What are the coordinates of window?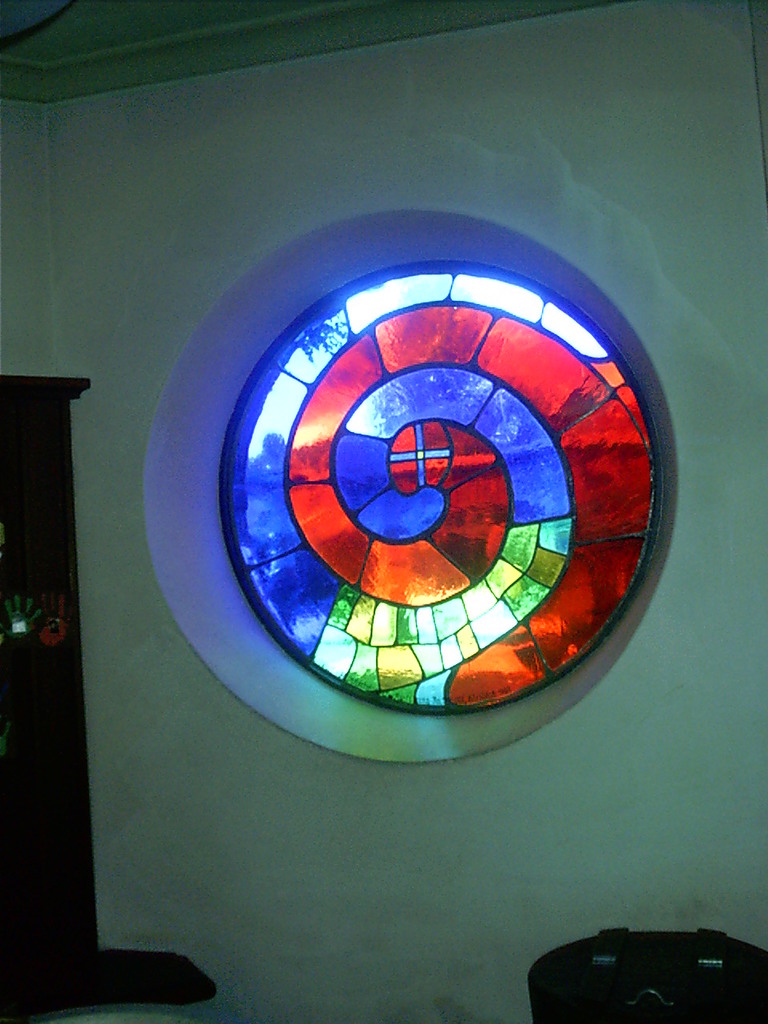
box(189, 235, 673, 700).
